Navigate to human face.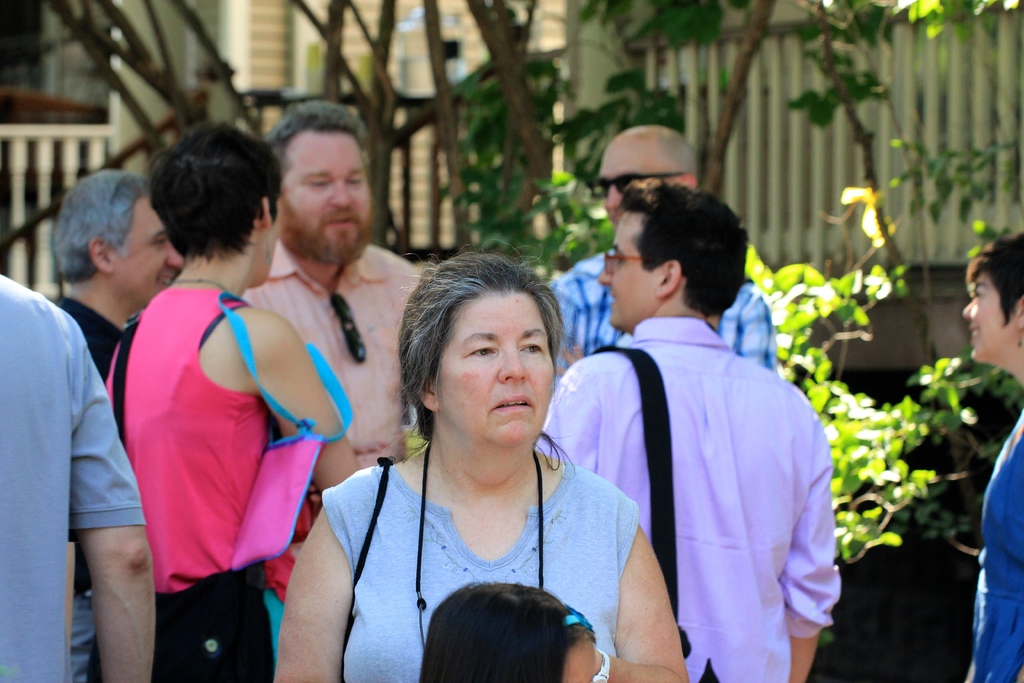
Navigation target: left=435, top=290, right=556, bottom=443.
